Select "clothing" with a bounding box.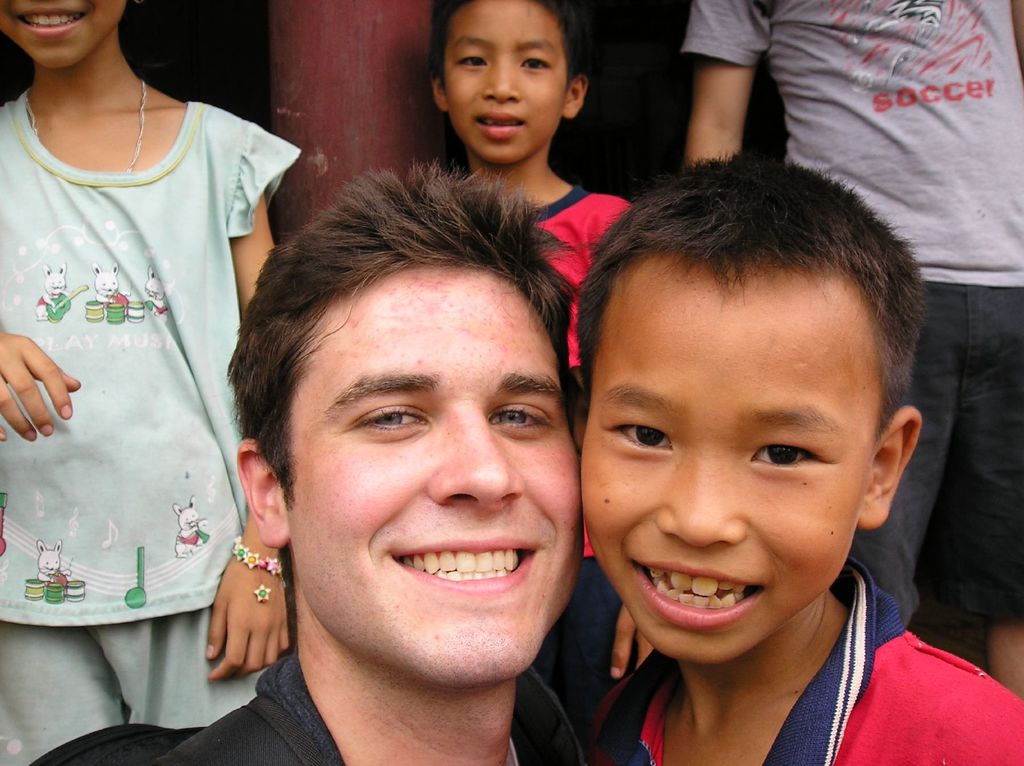
left=0, top=85, right=307, bottom=765.
